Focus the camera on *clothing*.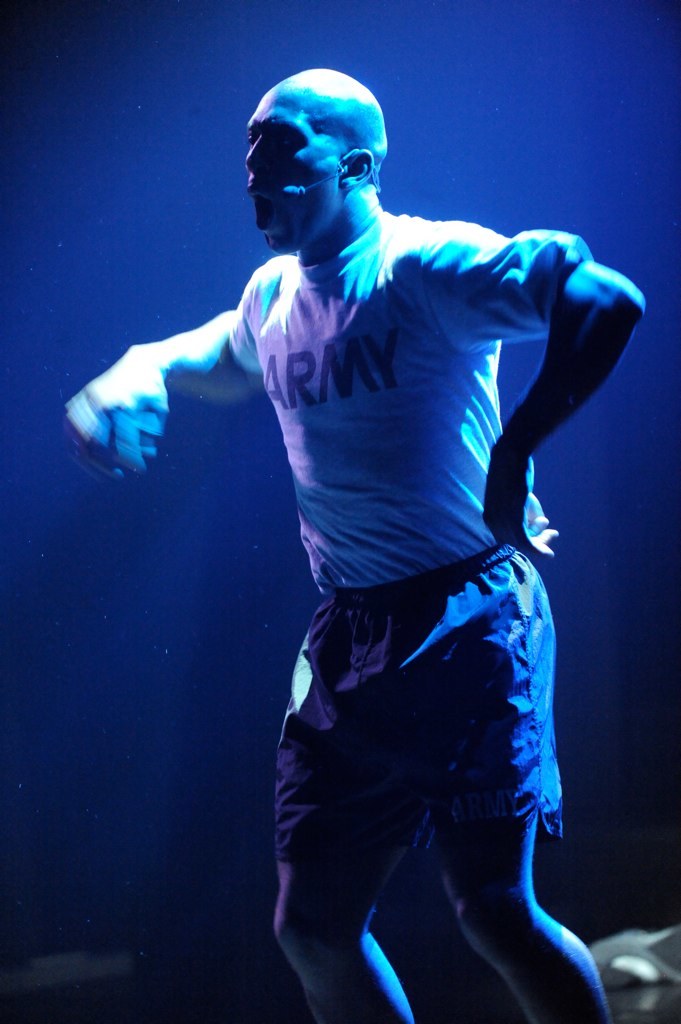
Focus region: bbox=(223, 211, 597, 898).
